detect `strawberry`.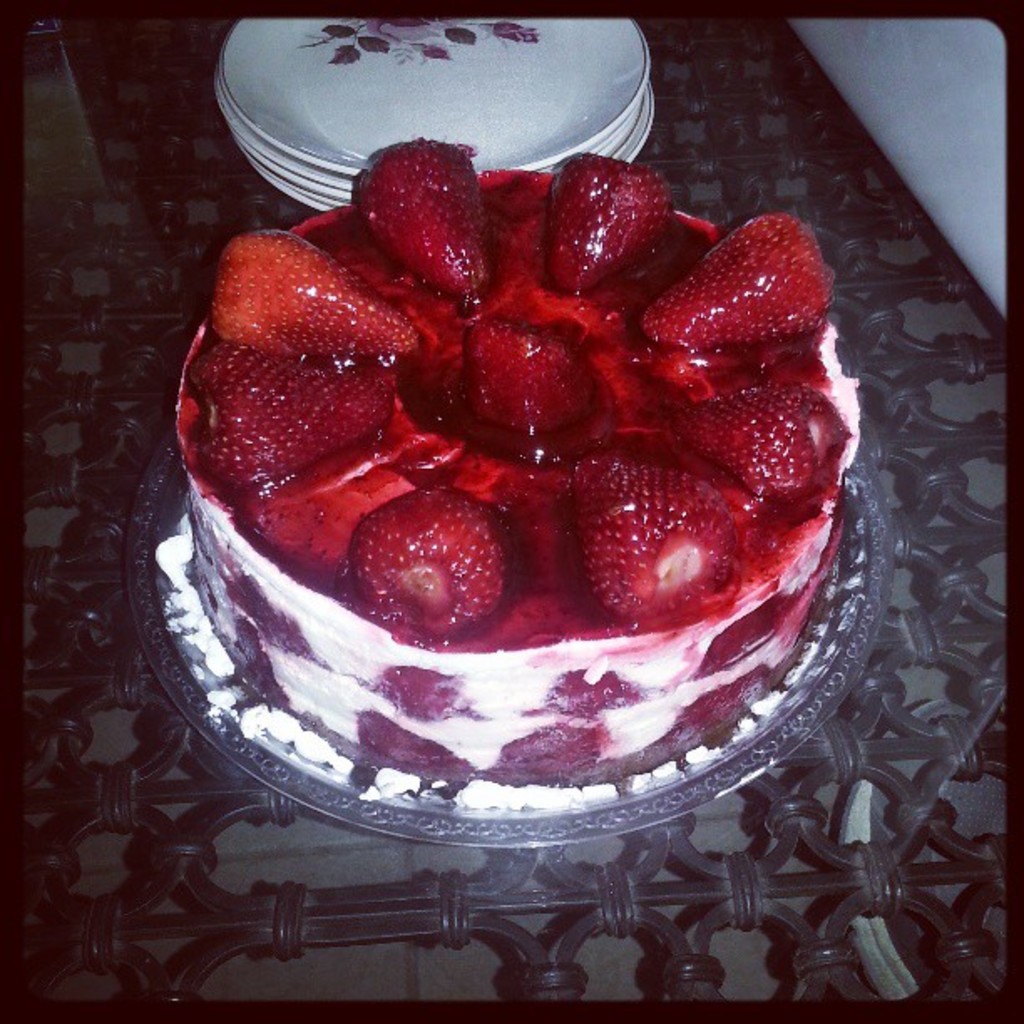
Detected at detection(458, 315, 599, 442).
